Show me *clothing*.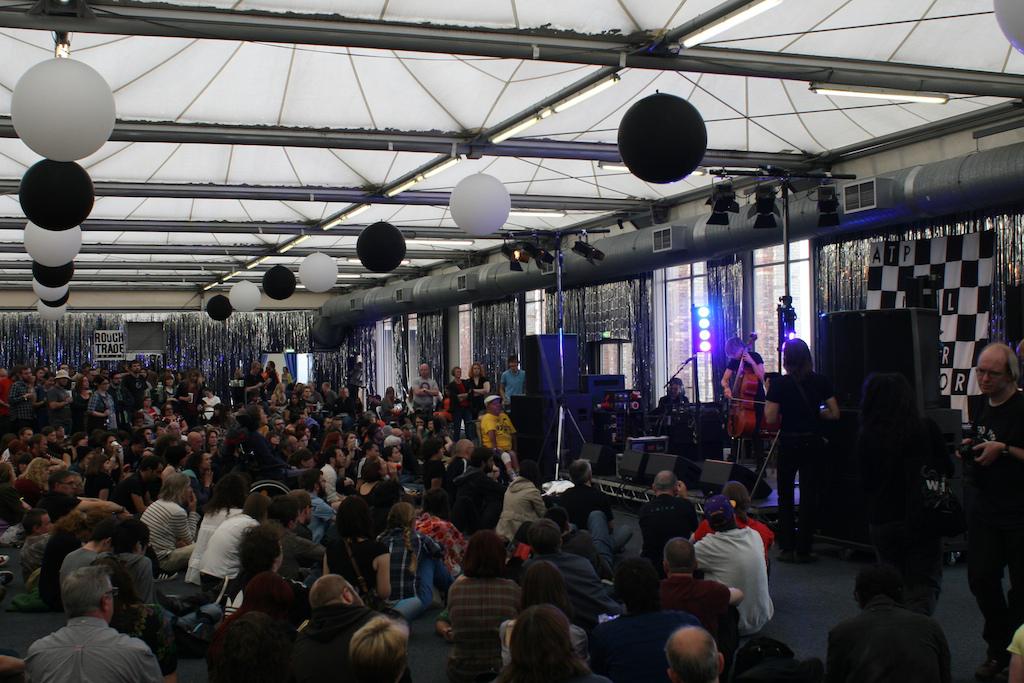
*clothing* is here: Rect(294, 604, 382, 682).
